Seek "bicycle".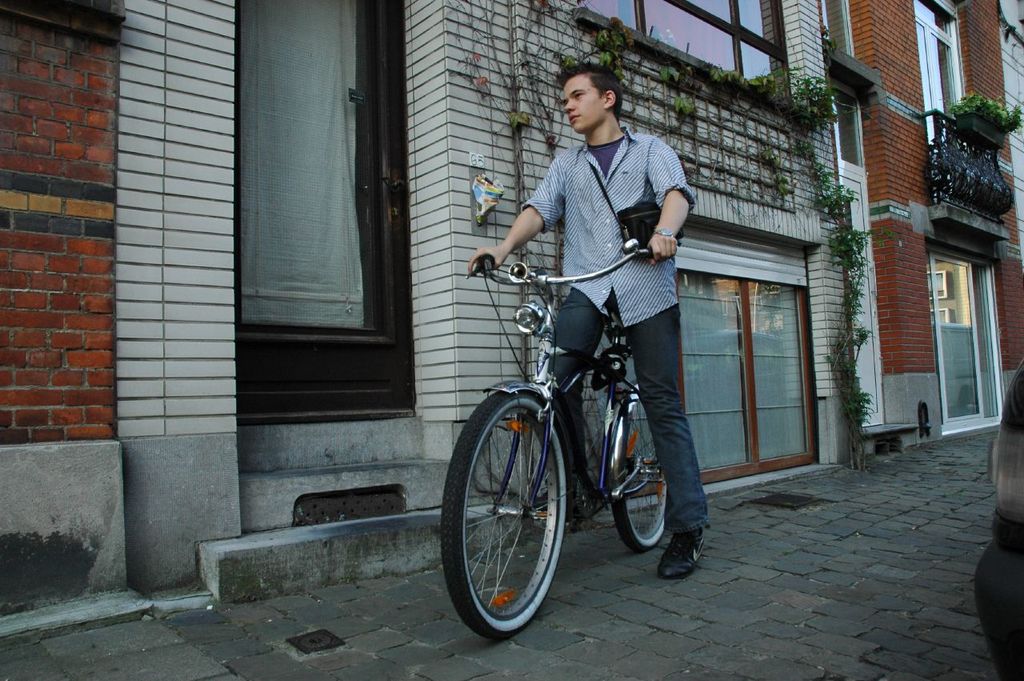
left=438, top=238, right=705, bottom=635.
